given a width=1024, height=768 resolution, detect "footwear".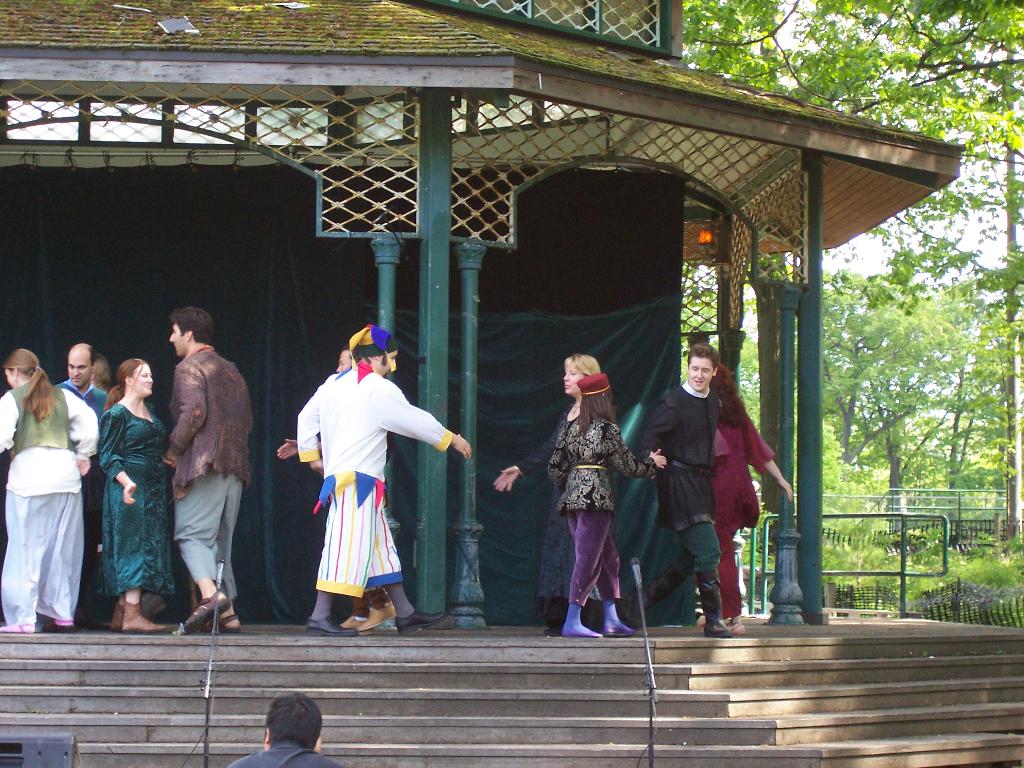
<region>372, 609, 417, 634</region>.
